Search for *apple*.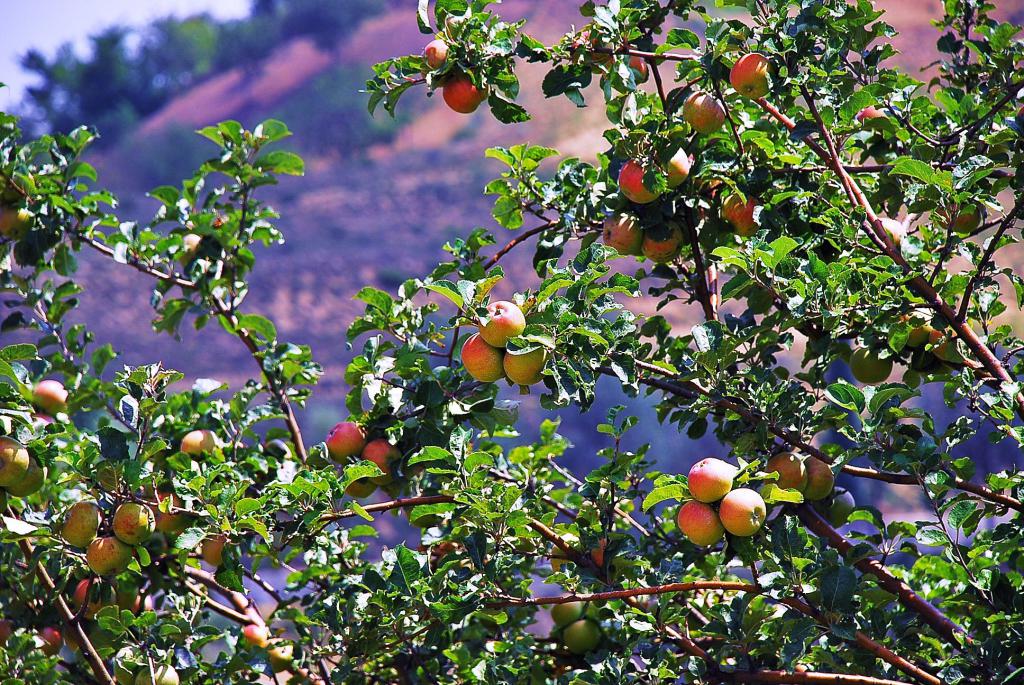
Found at {"left": 0, "top": 198, "right": 35, "bottom": 241}.
